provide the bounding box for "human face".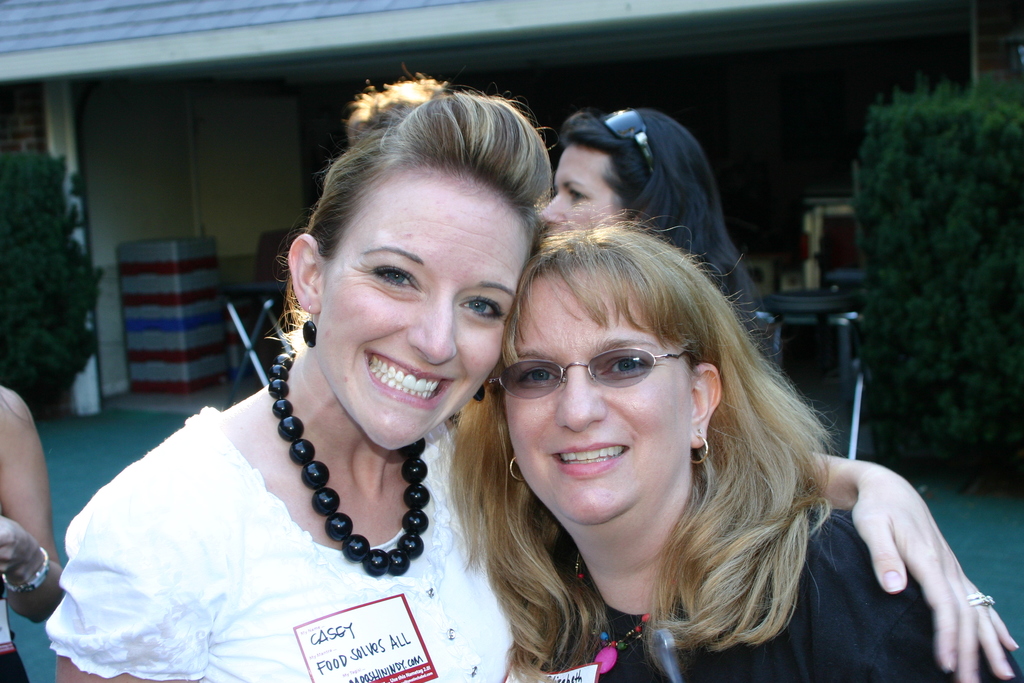
bbox=[312, 165, 530, 452].
